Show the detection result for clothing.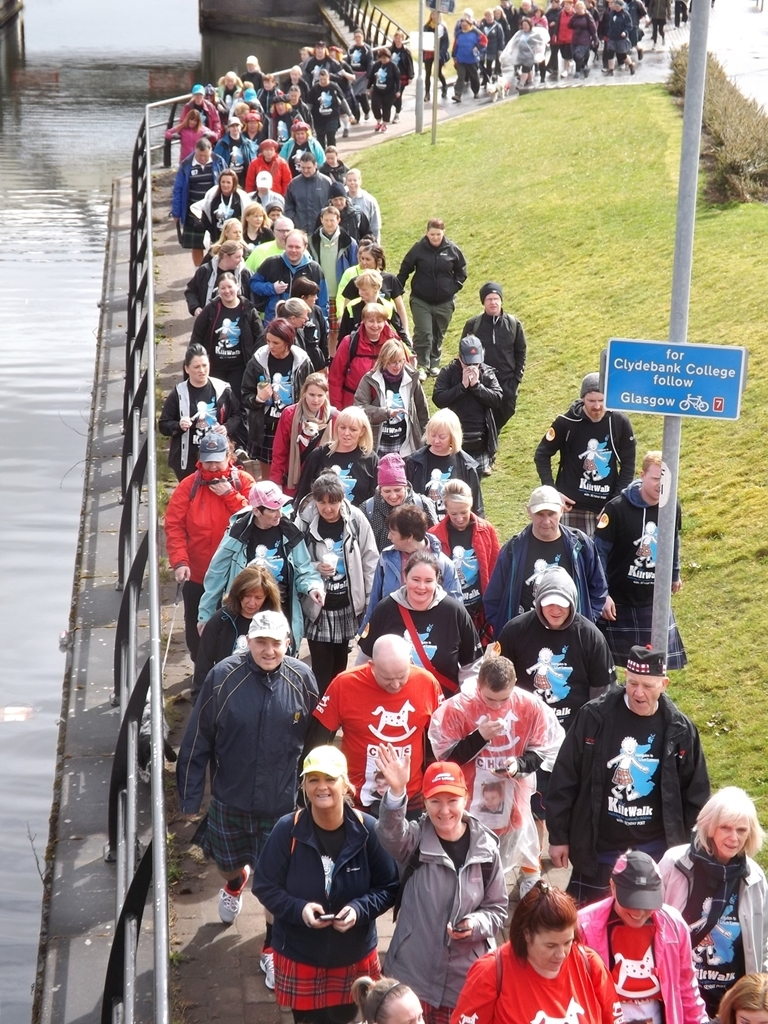
bbox(285, 164, 322, 228).
